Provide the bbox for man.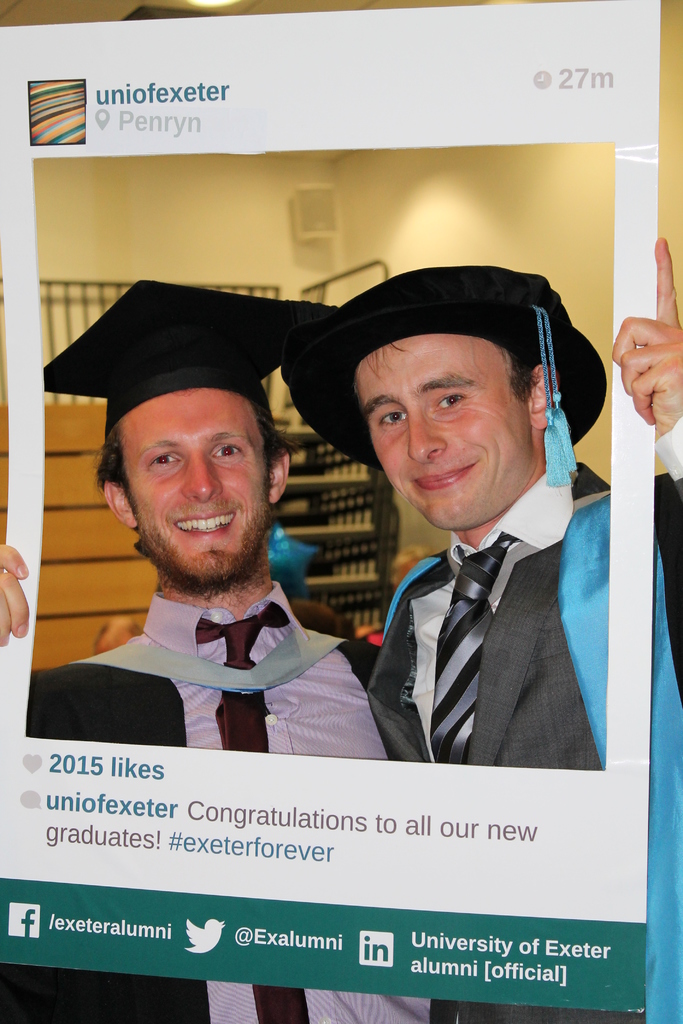
box=[33, 347, 406, 776].
